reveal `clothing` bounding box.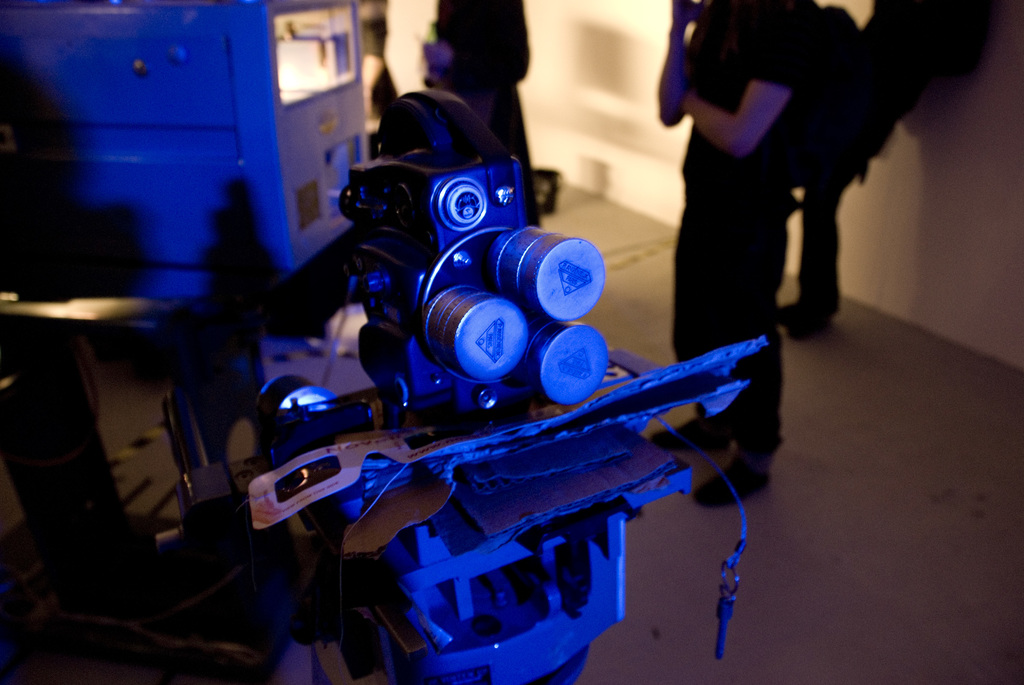
Revealed: <box>667,0,829,457</box>.
